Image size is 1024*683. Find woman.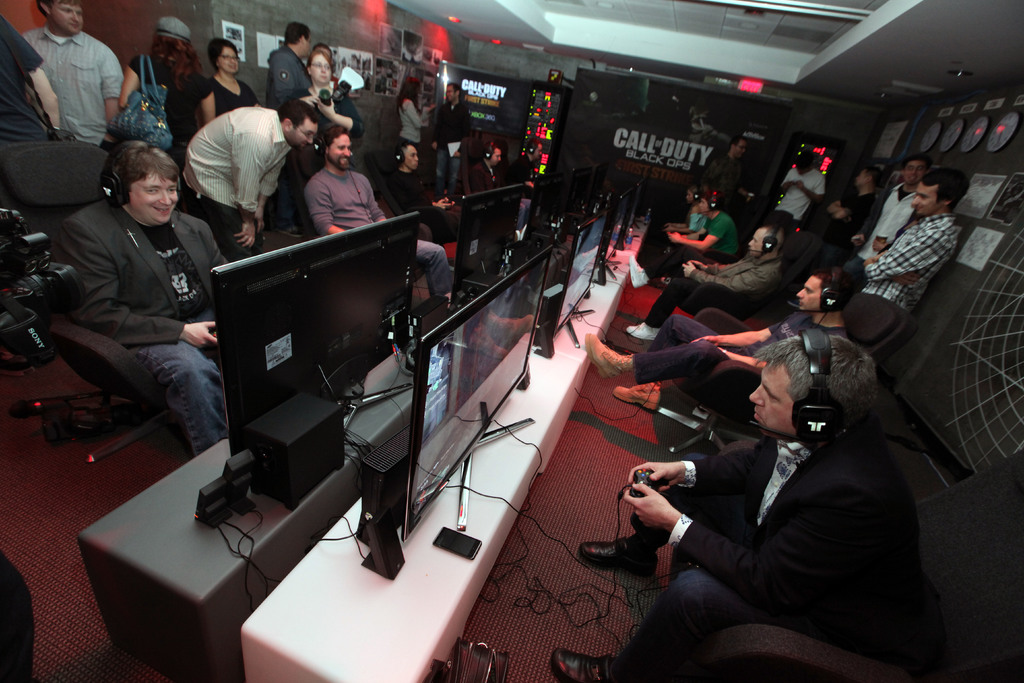
bbox=[113, 17, 205, 162].
